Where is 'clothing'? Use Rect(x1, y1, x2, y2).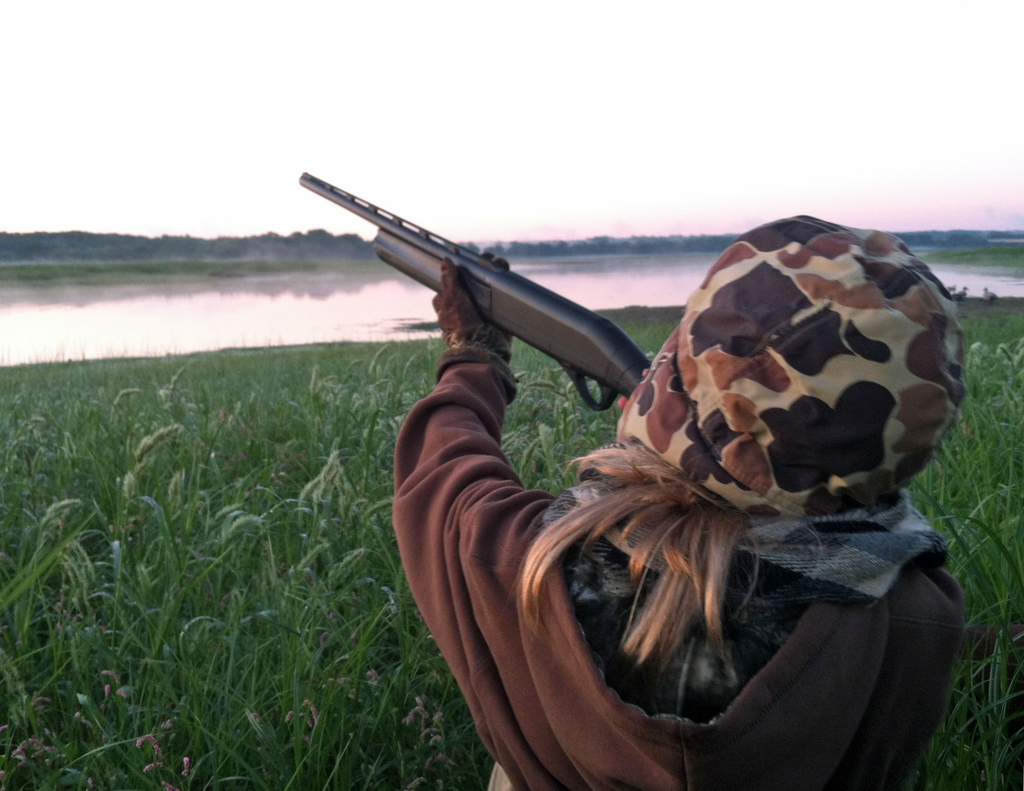
Rect(388, 339, 970, 790).
